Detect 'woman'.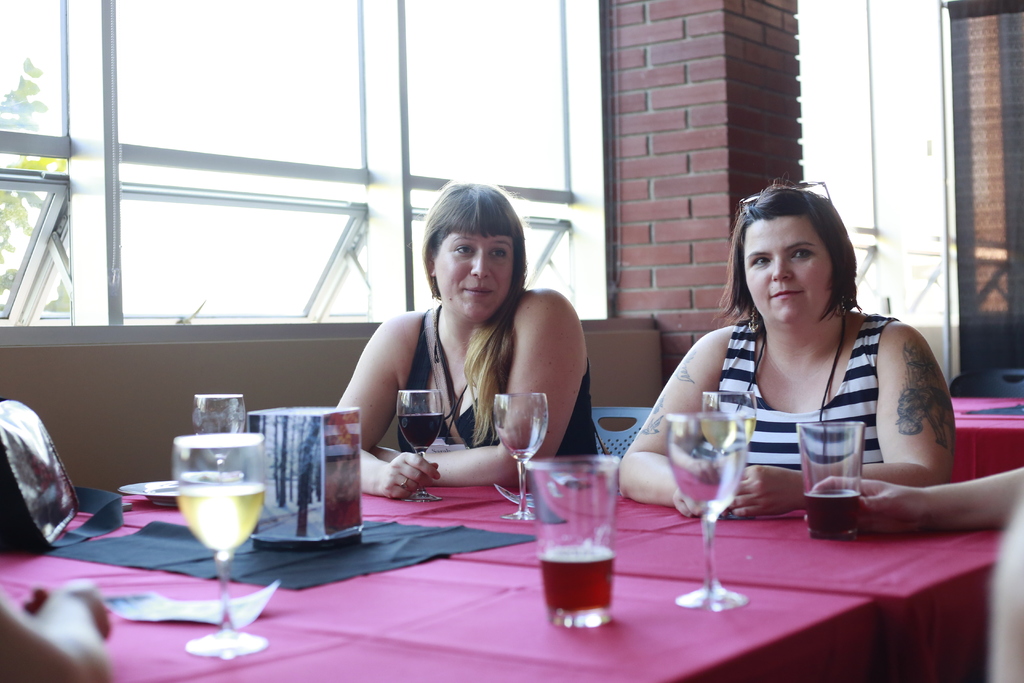
Detected at 634 208 971 543.
